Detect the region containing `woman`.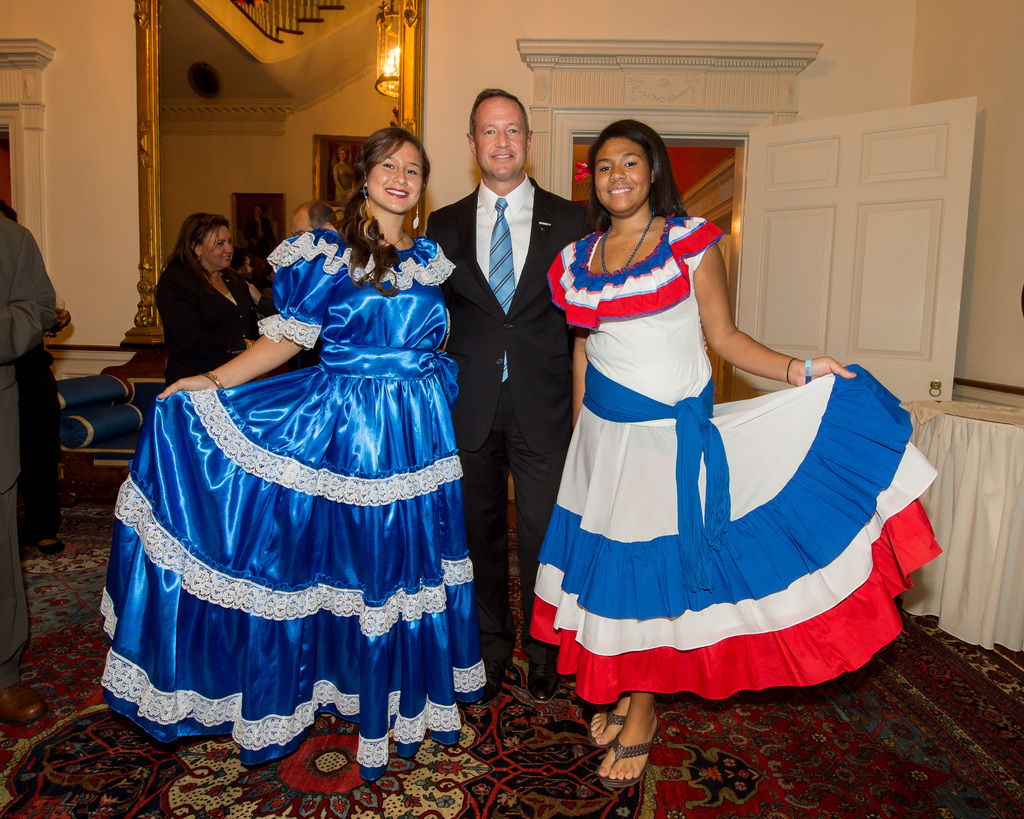
[92, 122, 492, 788].
